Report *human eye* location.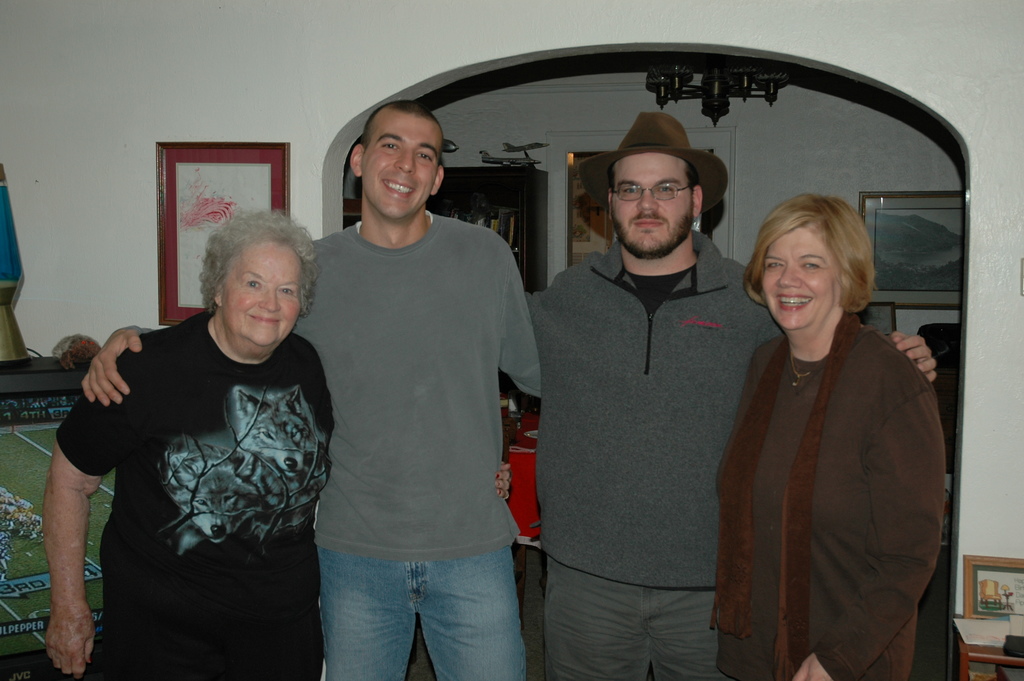
Report: box(239, 278, 265, 294).
